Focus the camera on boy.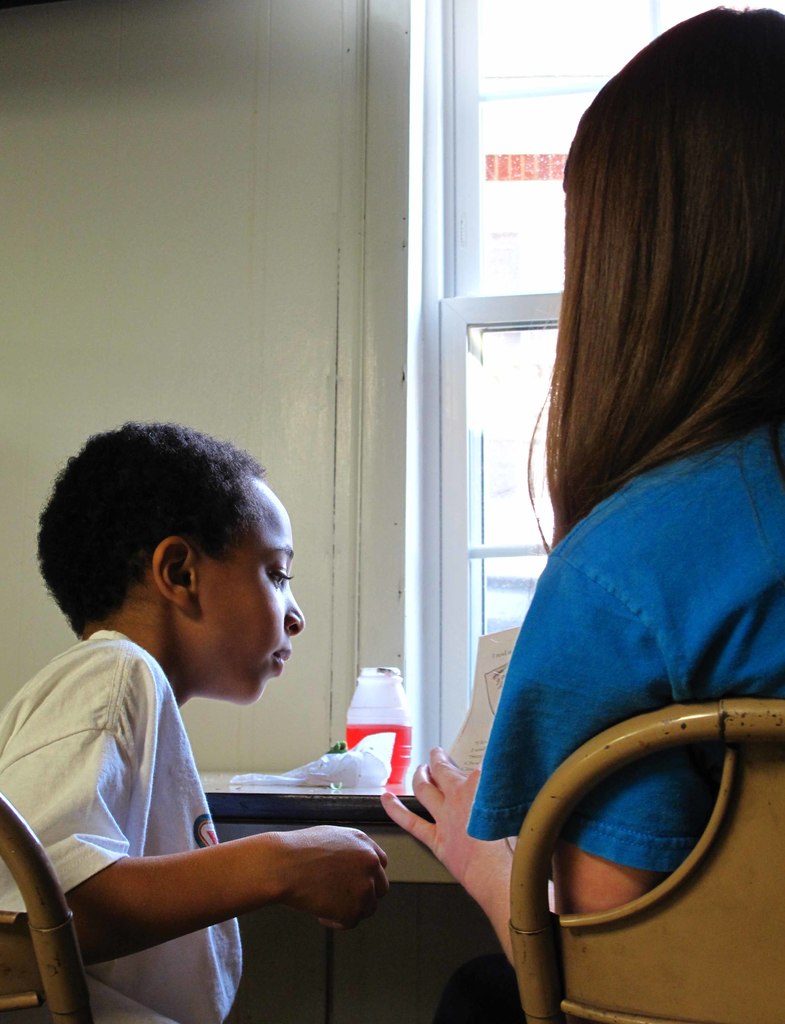
Focus region: crop(0, 413, 406, 1023).
